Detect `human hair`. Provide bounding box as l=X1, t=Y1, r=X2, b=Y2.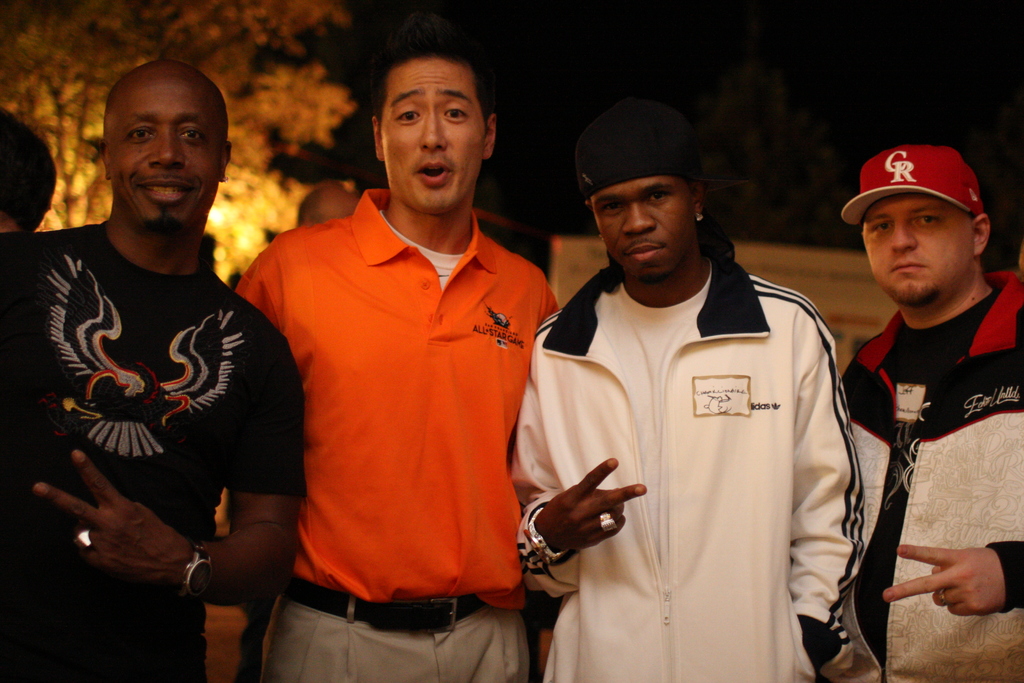
l=364, t=33, r=492, b=139.
